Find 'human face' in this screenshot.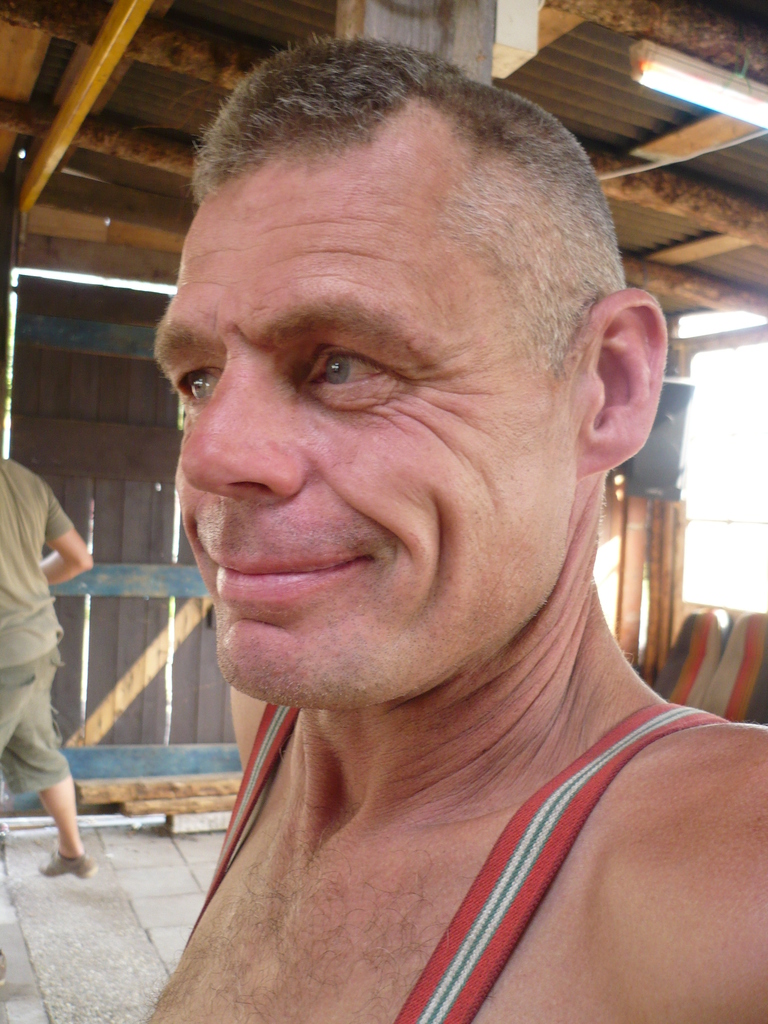
The bounding box for 'human face' is 152/156/565/706.
